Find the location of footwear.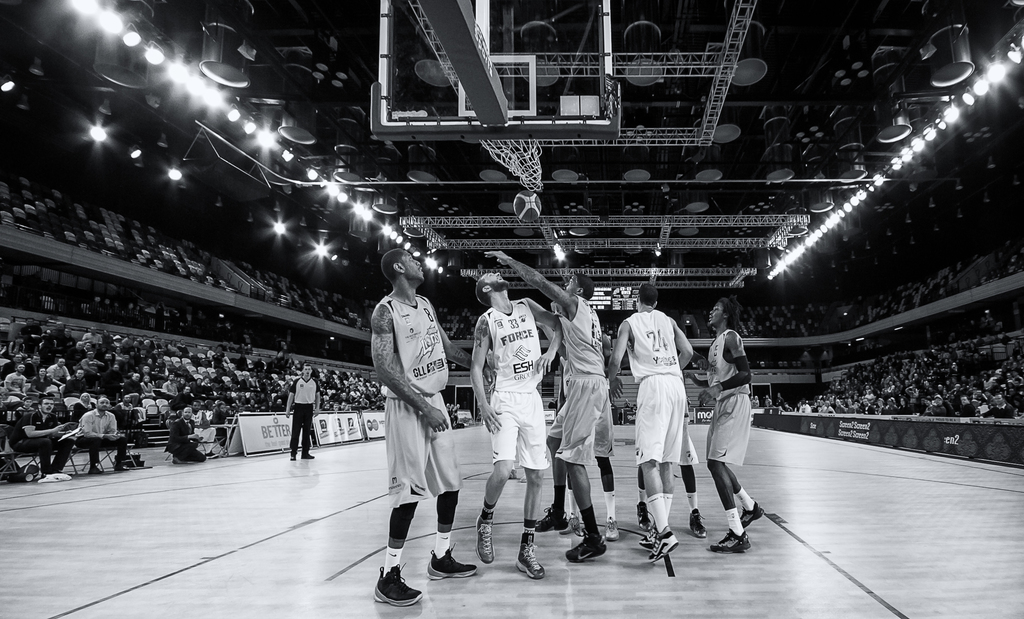
Location: (x1=511, y1=529, x2=547, y2=588).
